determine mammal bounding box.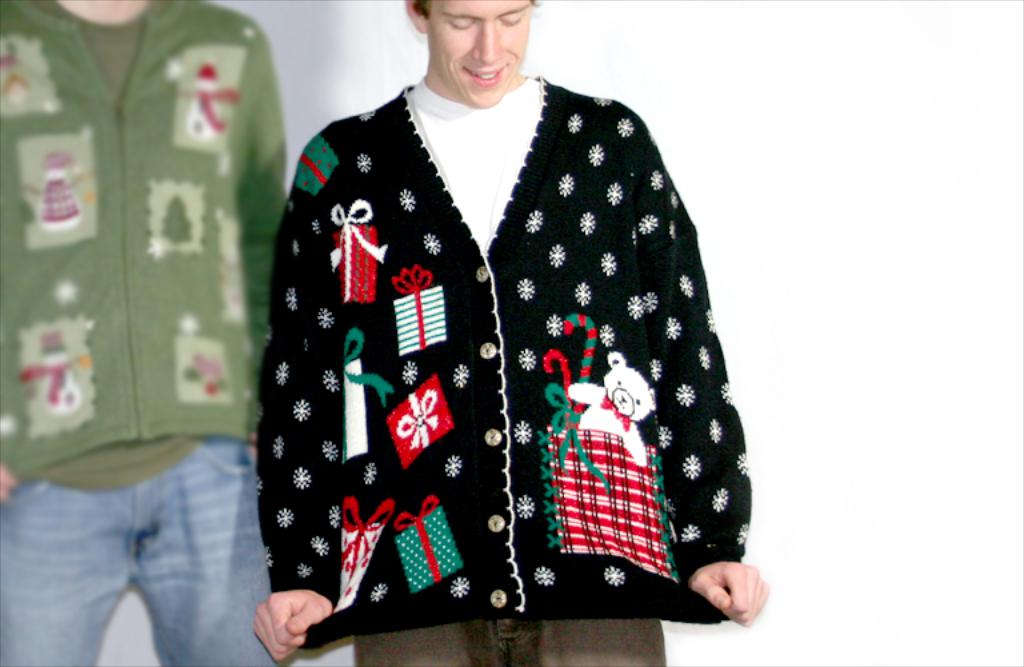
Determined: 0:0:289:666.
